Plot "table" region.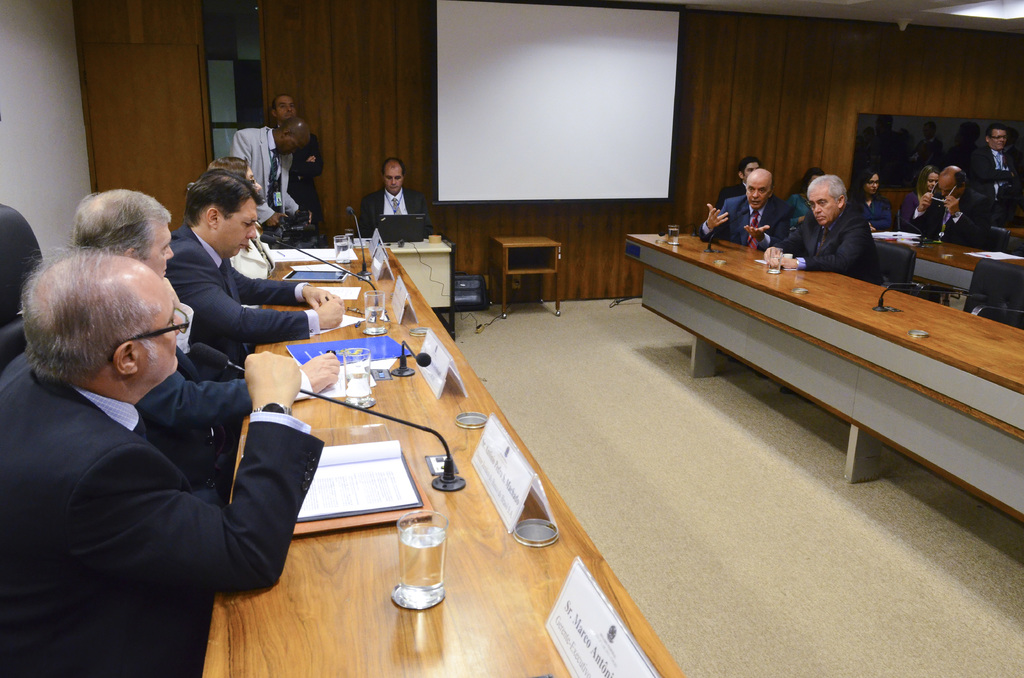
Plotted at [867,225,1023,291].
